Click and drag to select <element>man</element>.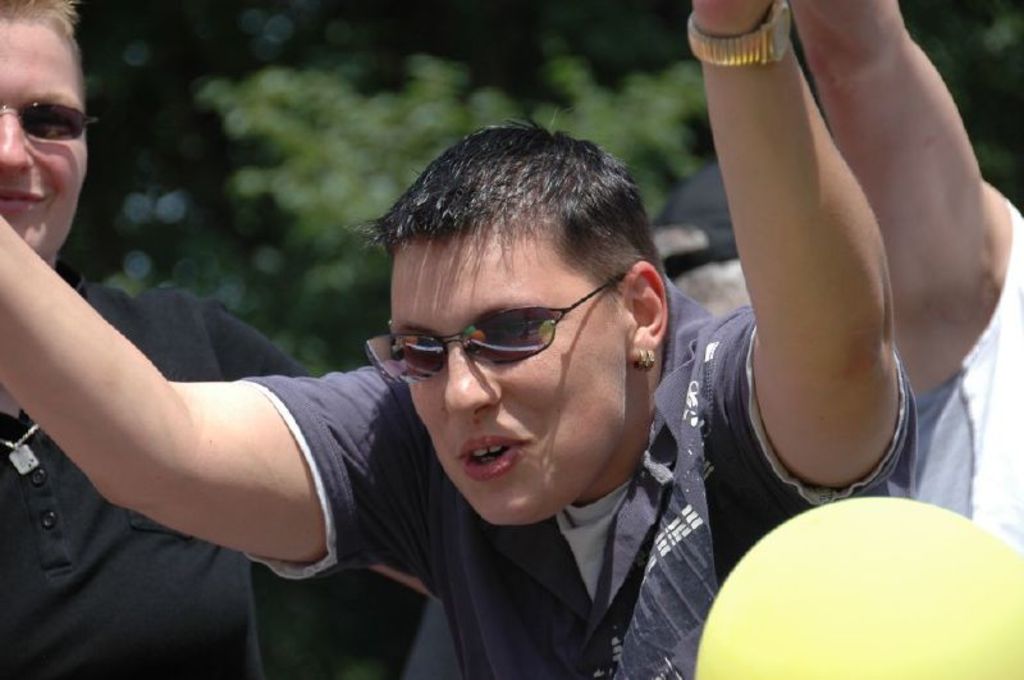
Selection: 0, 0, 920, 679.
